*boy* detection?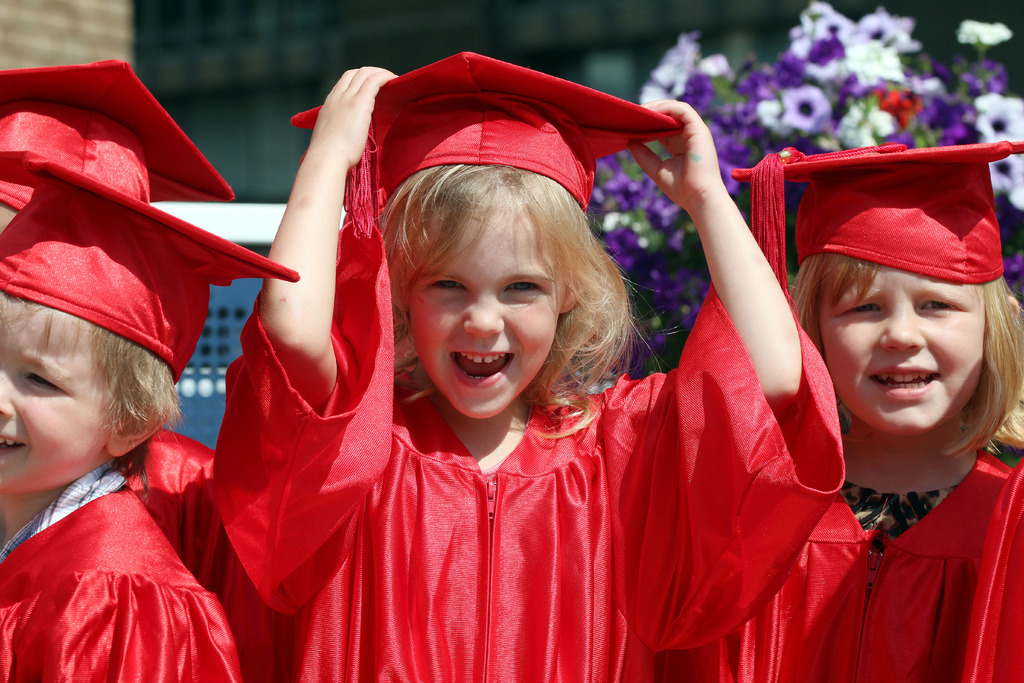
region(4, 181, 243, 682)
